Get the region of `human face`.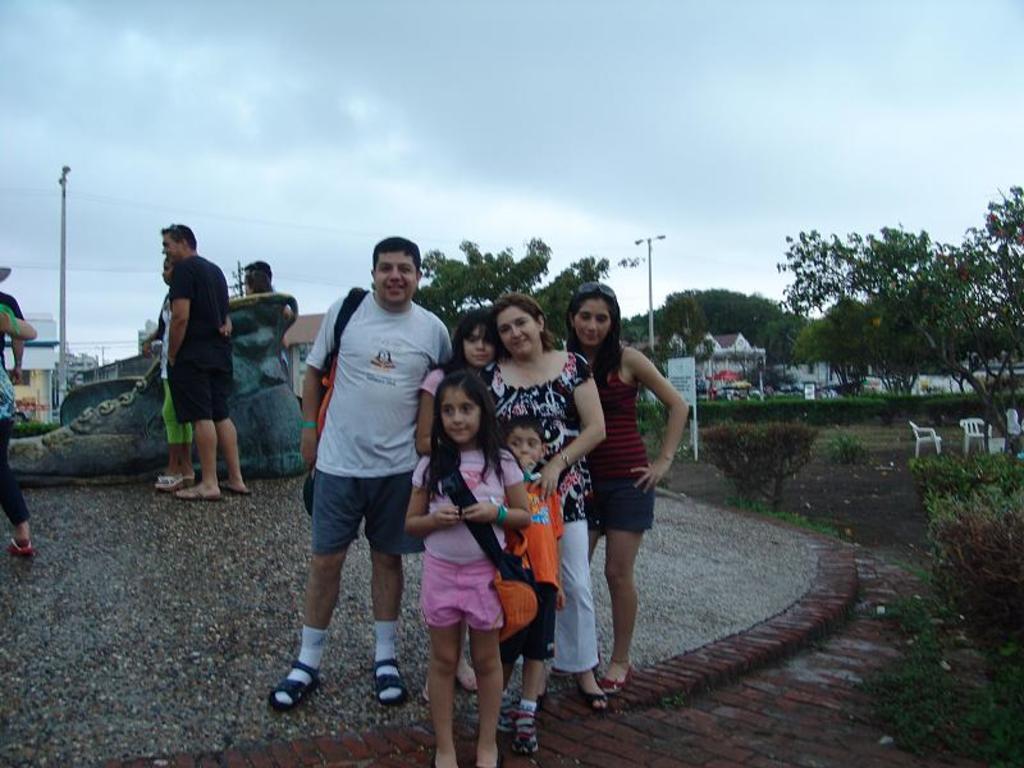
BBox(465, 321, 497, 369).
